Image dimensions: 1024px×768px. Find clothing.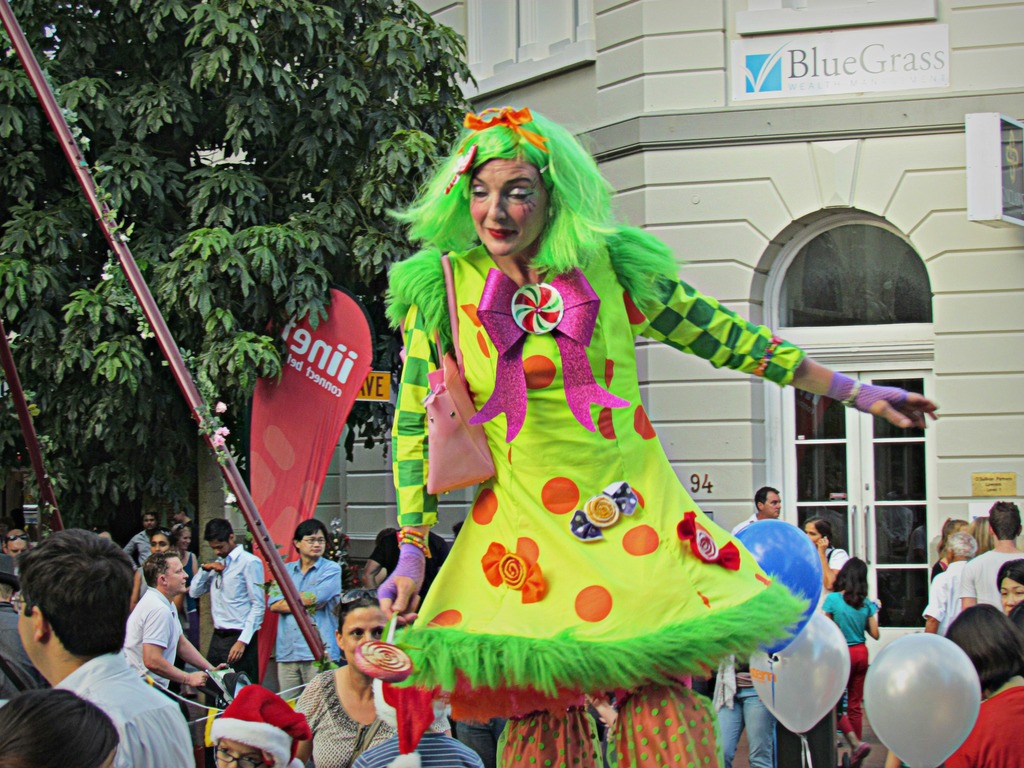
box(45, 651, 203, 767).
